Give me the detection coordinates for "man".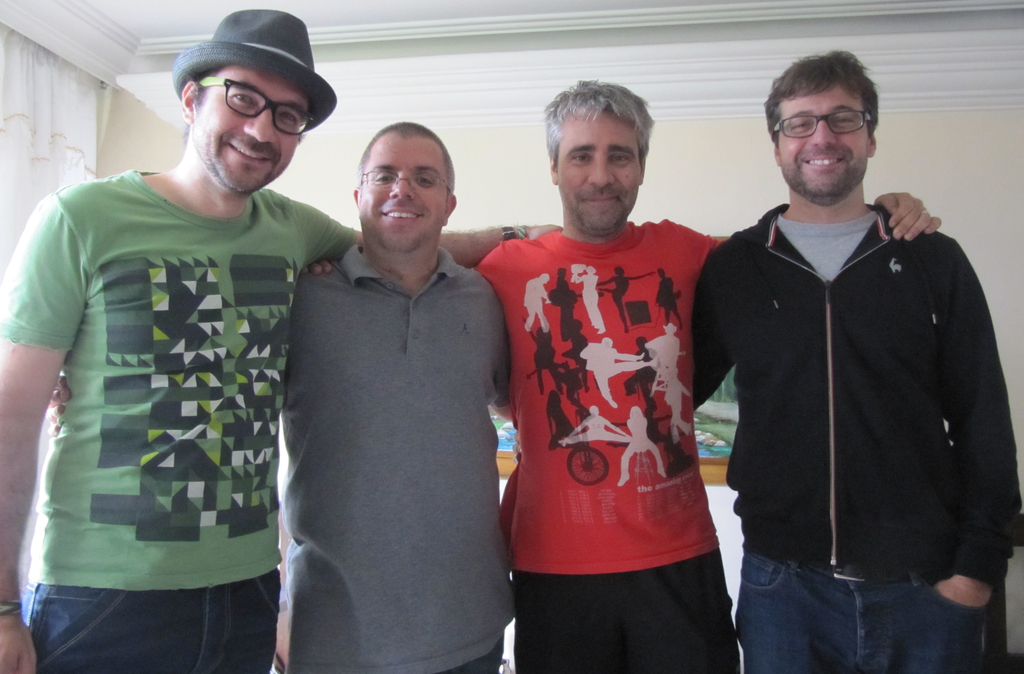
pyautogui.locateOnScreen(273, 115, 512, 673).
